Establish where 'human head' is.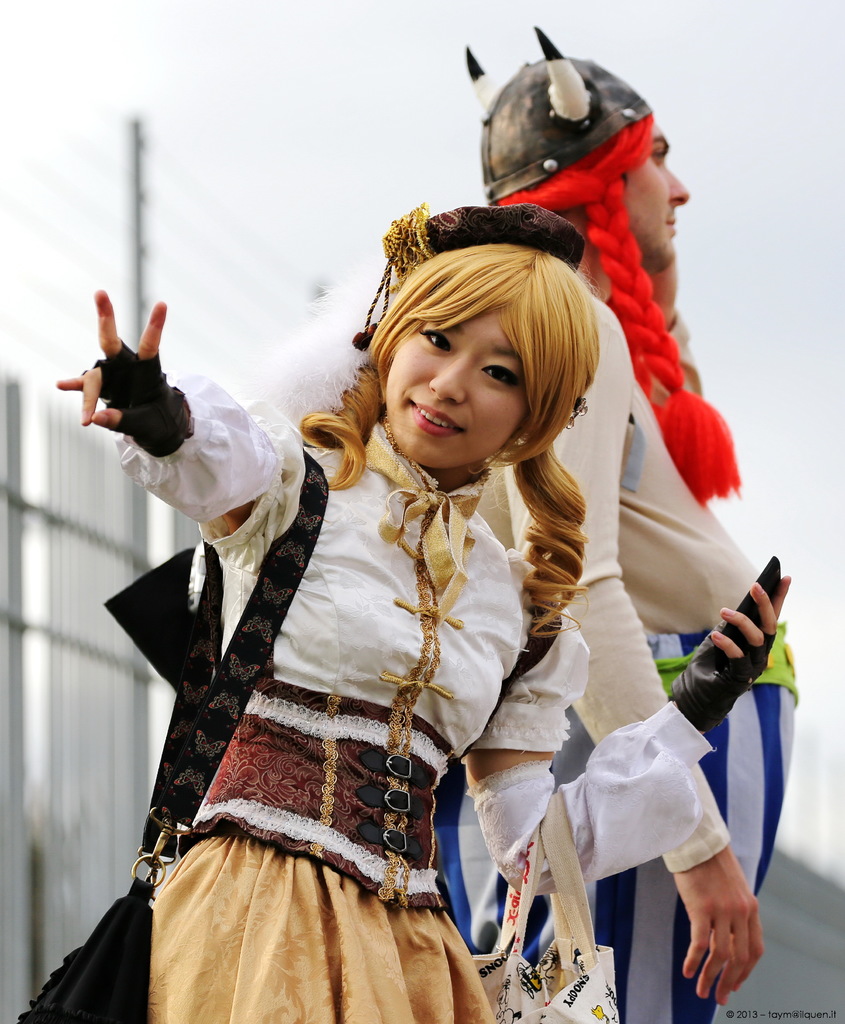
Established at <box>467,16,684,270</box>.
